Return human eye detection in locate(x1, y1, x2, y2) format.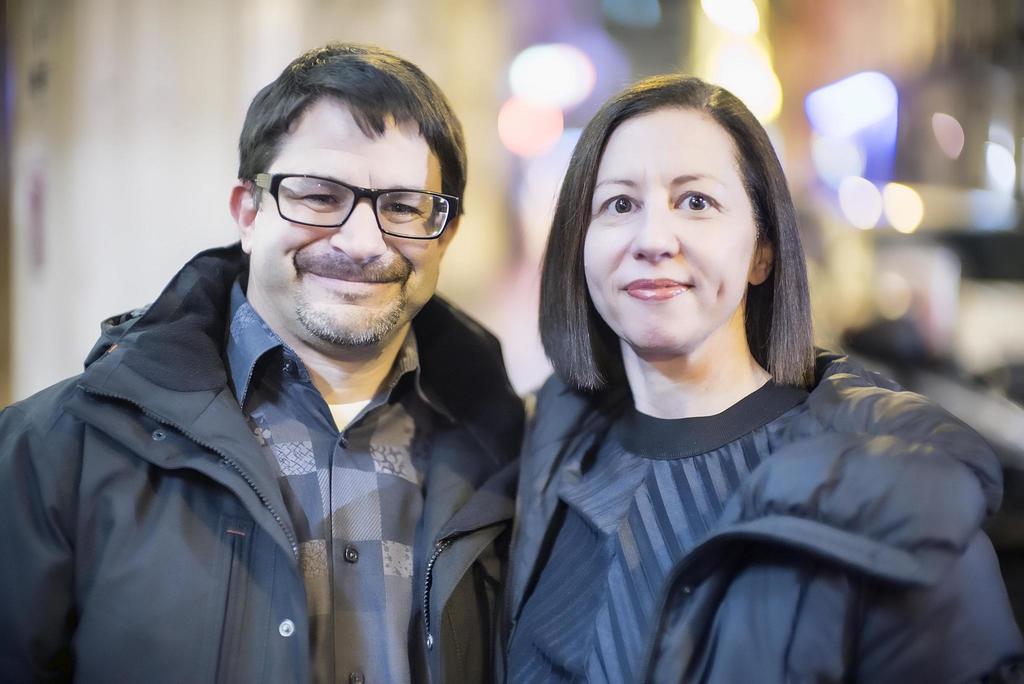
locate(378, 199, 424, 222).
